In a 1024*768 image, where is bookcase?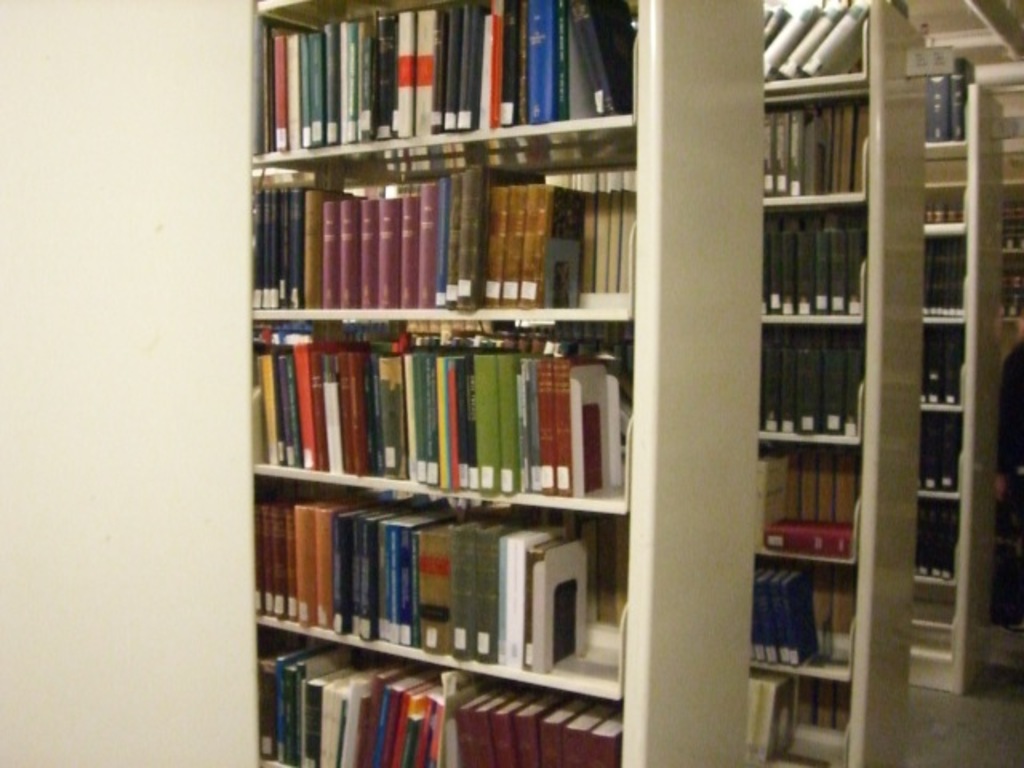
253, 0, 763, 766.
